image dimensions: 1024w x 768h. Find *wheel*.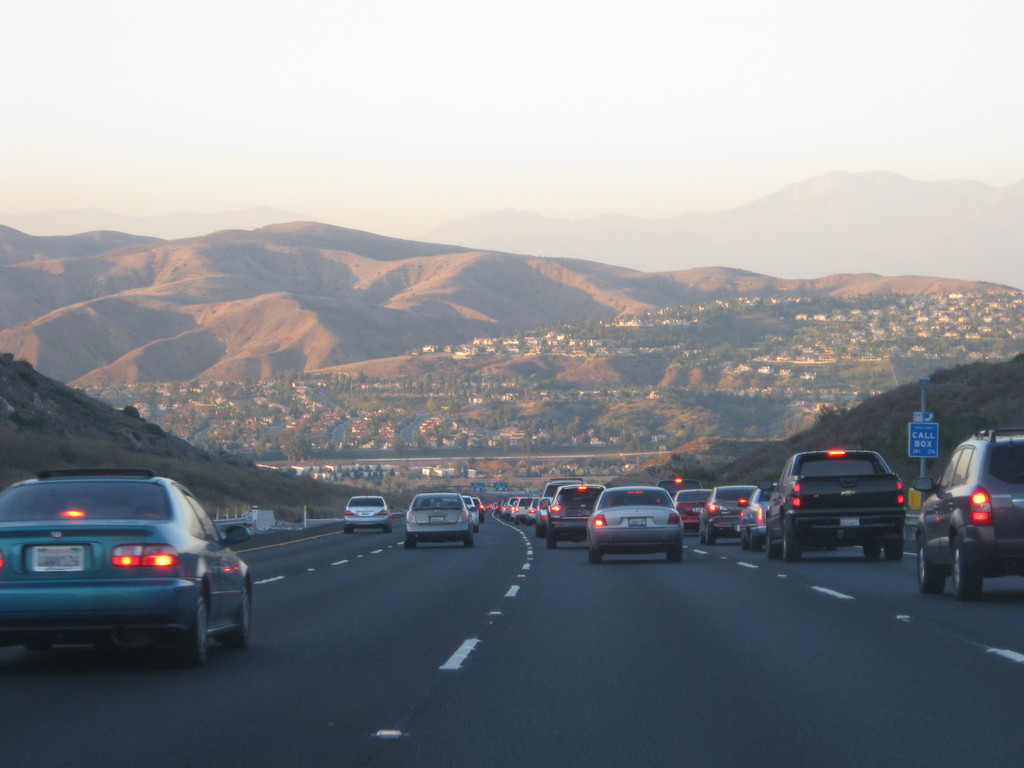
(669, 542, 690, 563).
